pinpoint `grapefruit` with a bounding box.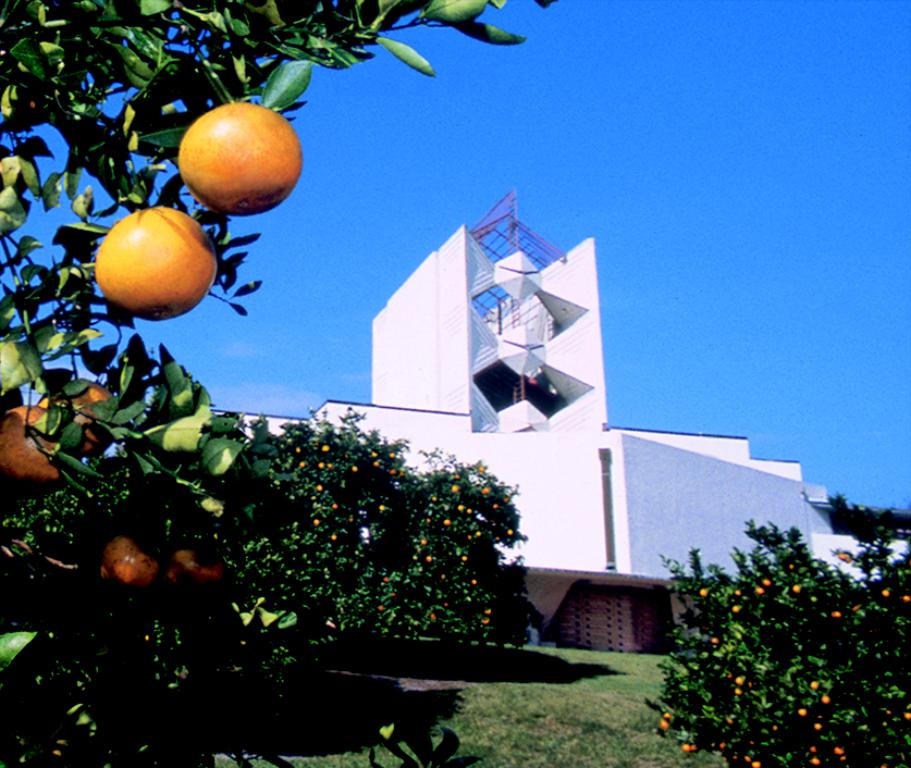
762:579:773:587.
